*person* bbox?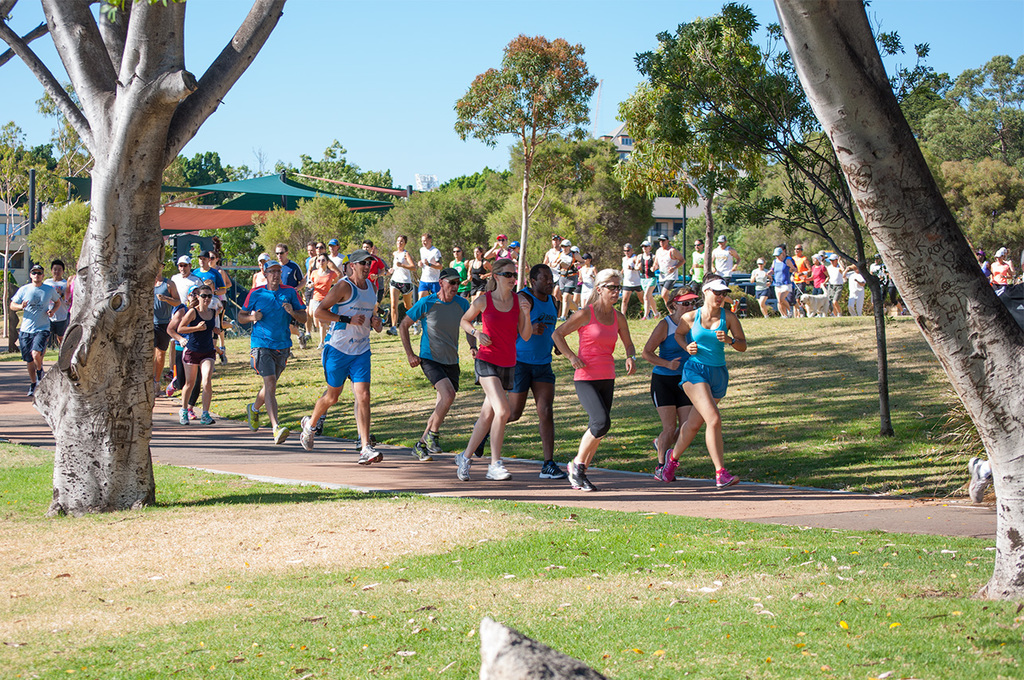
region(311, 255, 340, 345)
